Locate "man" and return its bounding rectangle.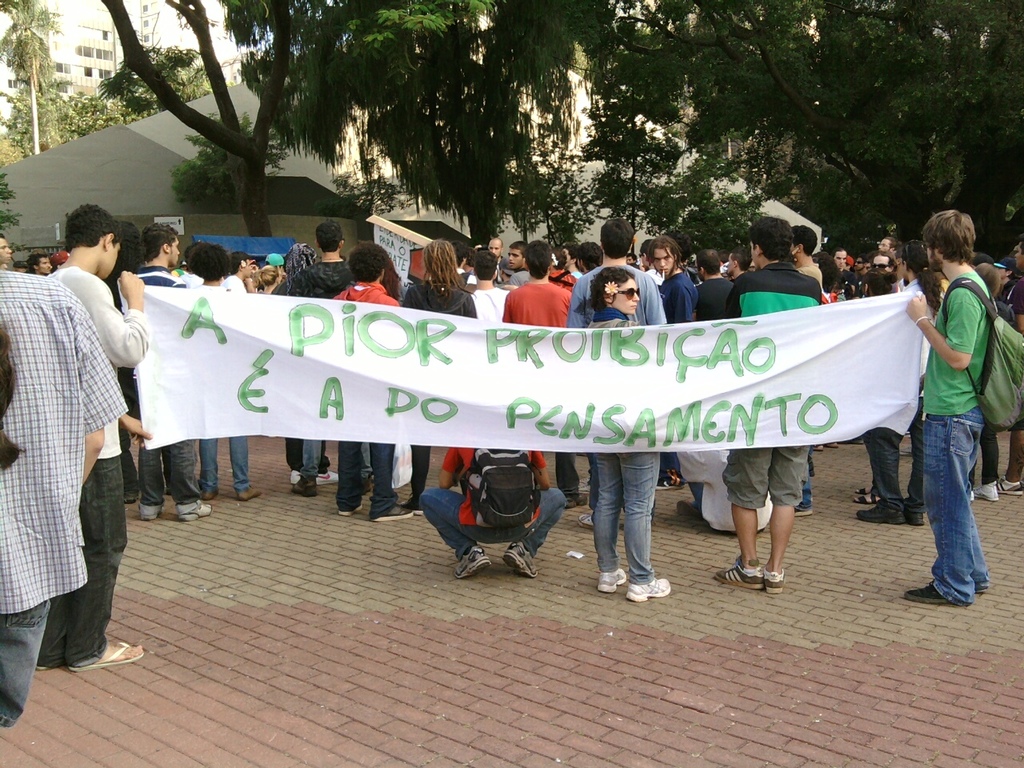
0:271:129:730.
